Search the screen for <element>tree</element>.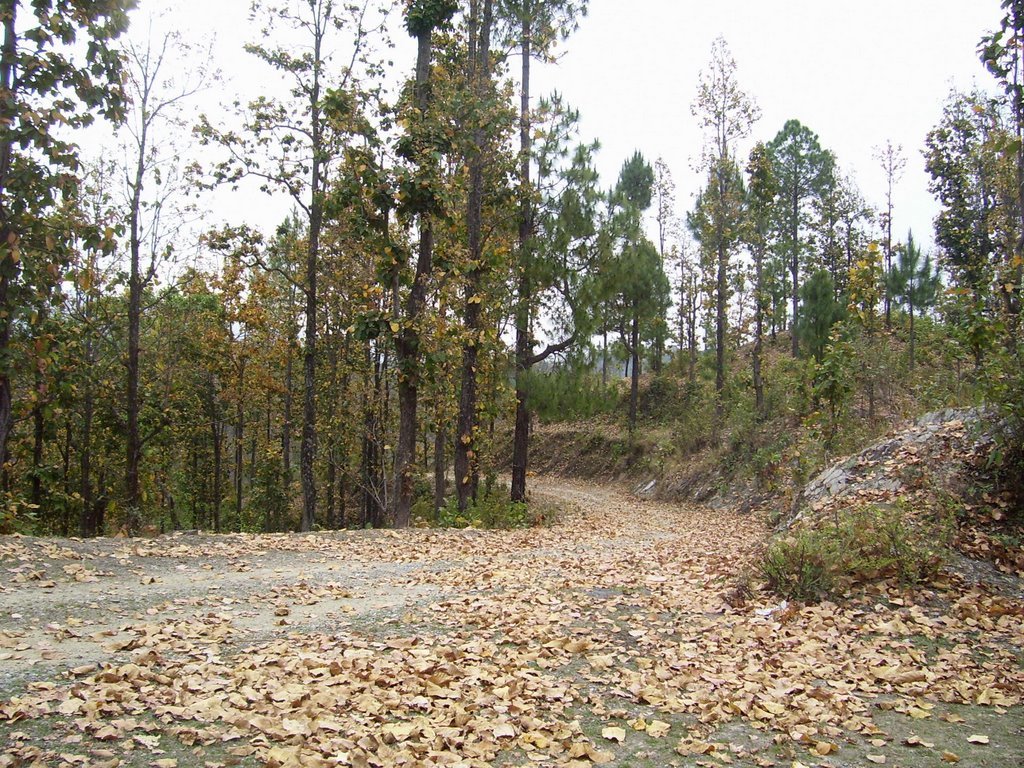
Found at (851,214,878,415).
